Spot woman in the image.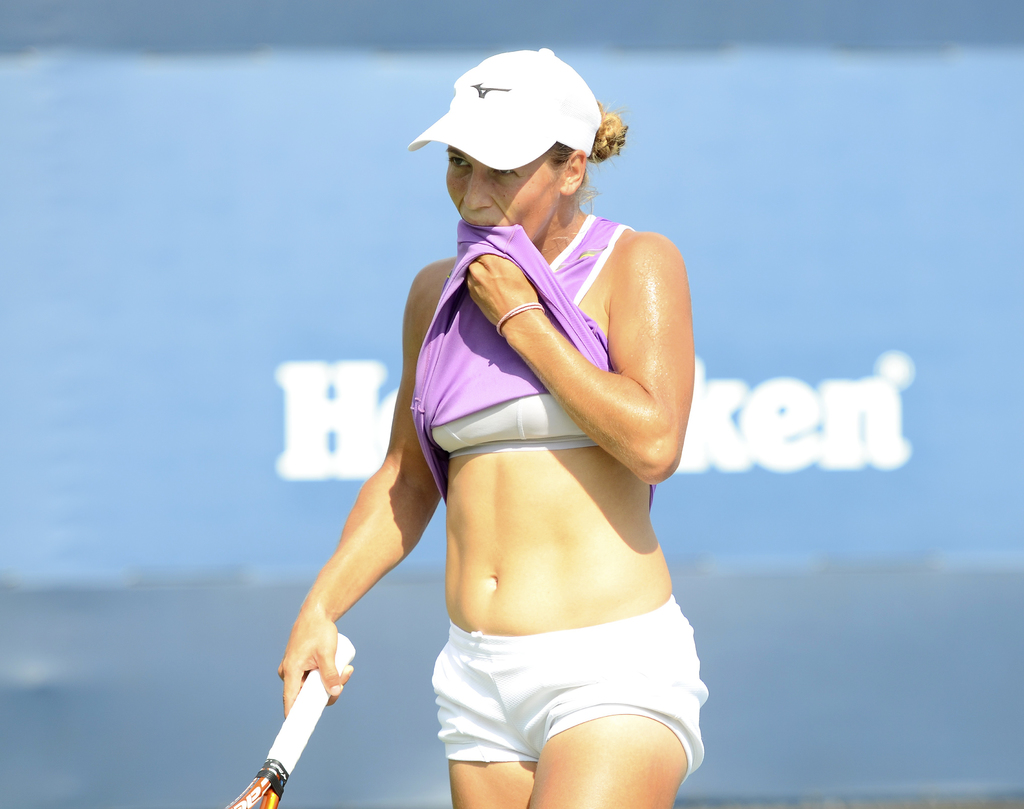
woman found at [left=284, top=29, right=687, bottom=808].
